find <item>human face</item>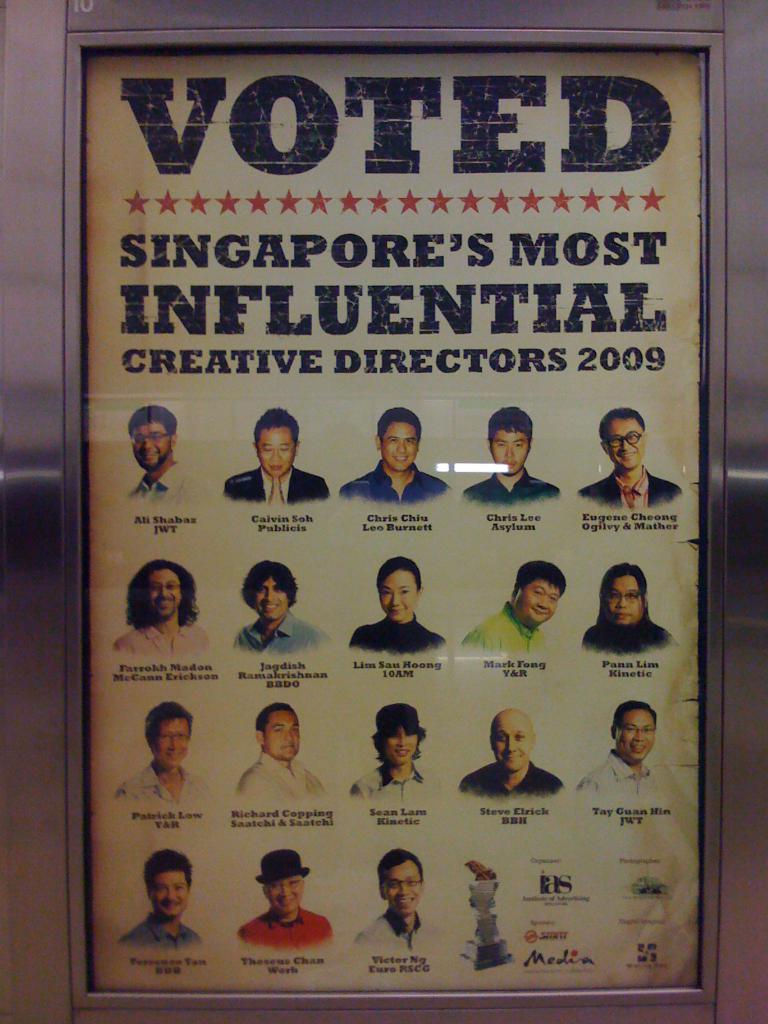
left=607, top=574, right=642, bottom=625
